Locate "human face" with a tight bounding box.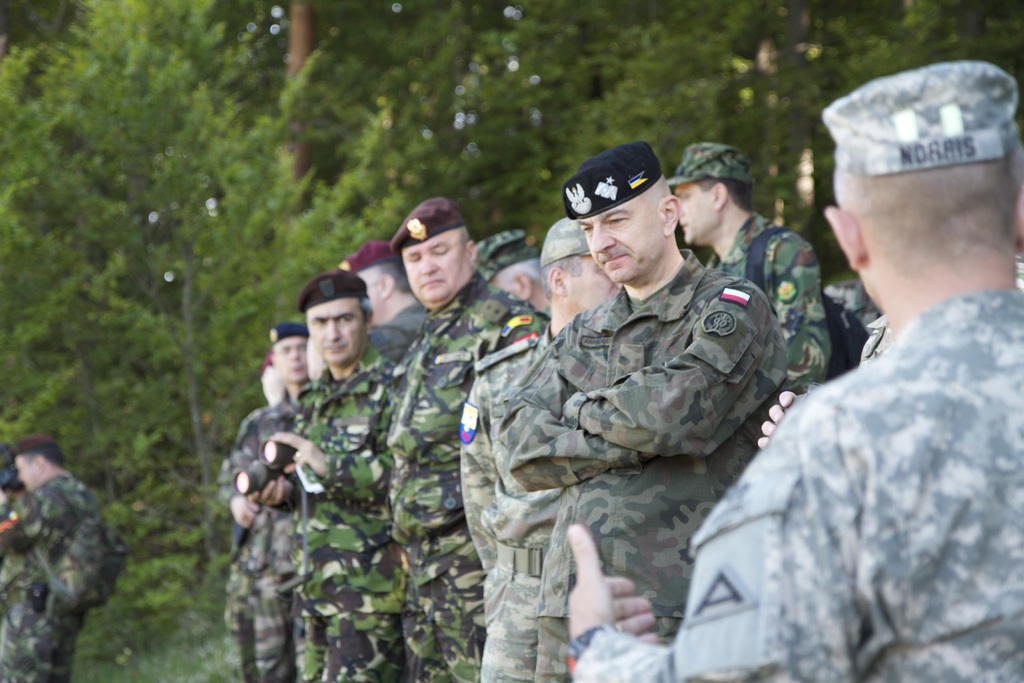
(left=576, top=195, right=664, bottom=281).
